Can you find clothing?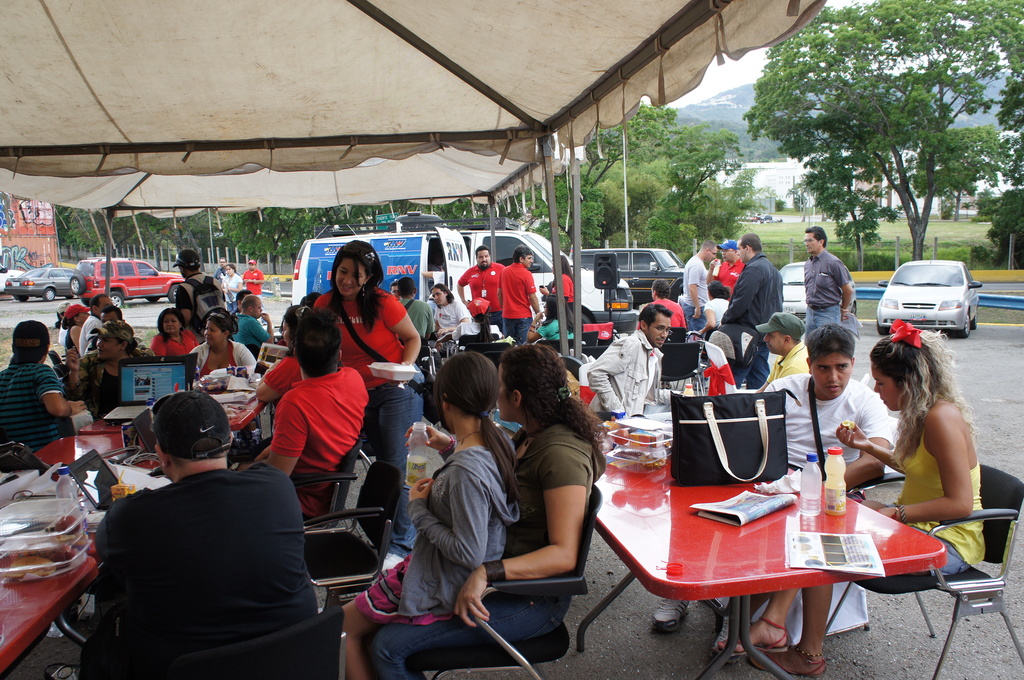
Yes, bounding box: detection(881, 426, 996, 589).
